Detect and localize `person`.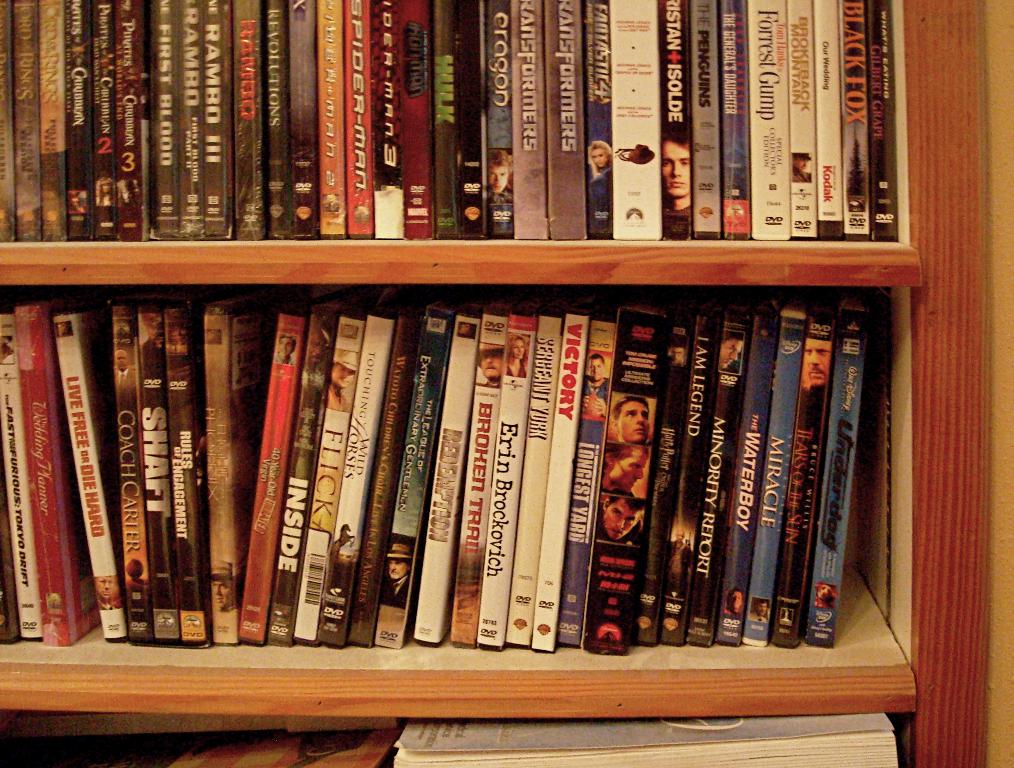
Localized at {"x1": 722, "y1": 331, "x2": 742, "y2": 371}.
